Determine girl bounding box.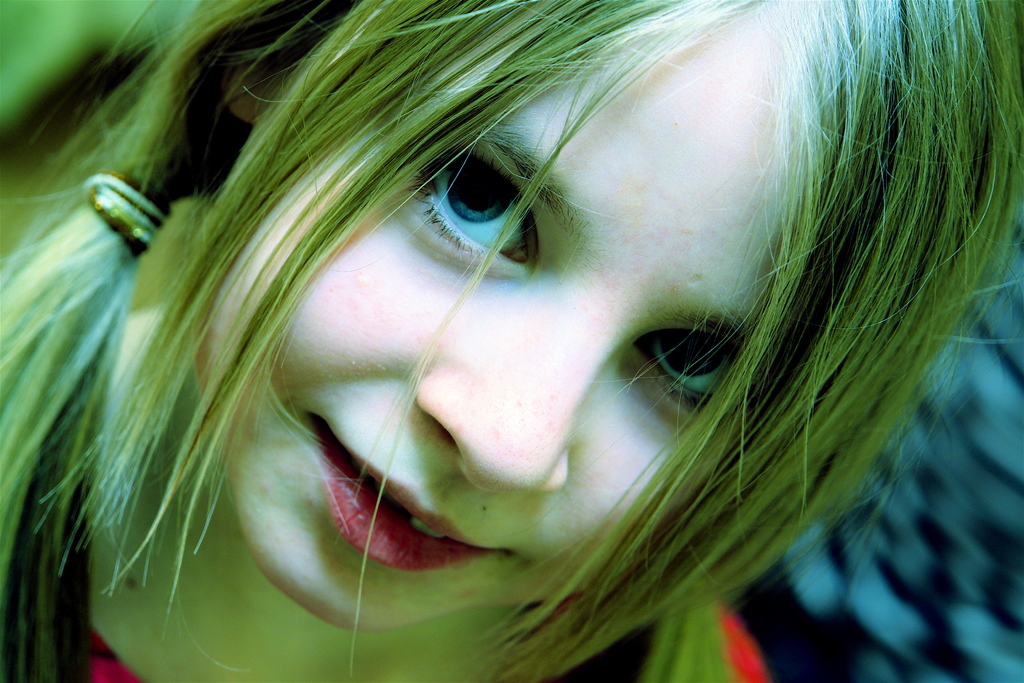
Determined: region(0, 0, 1023, 682).
